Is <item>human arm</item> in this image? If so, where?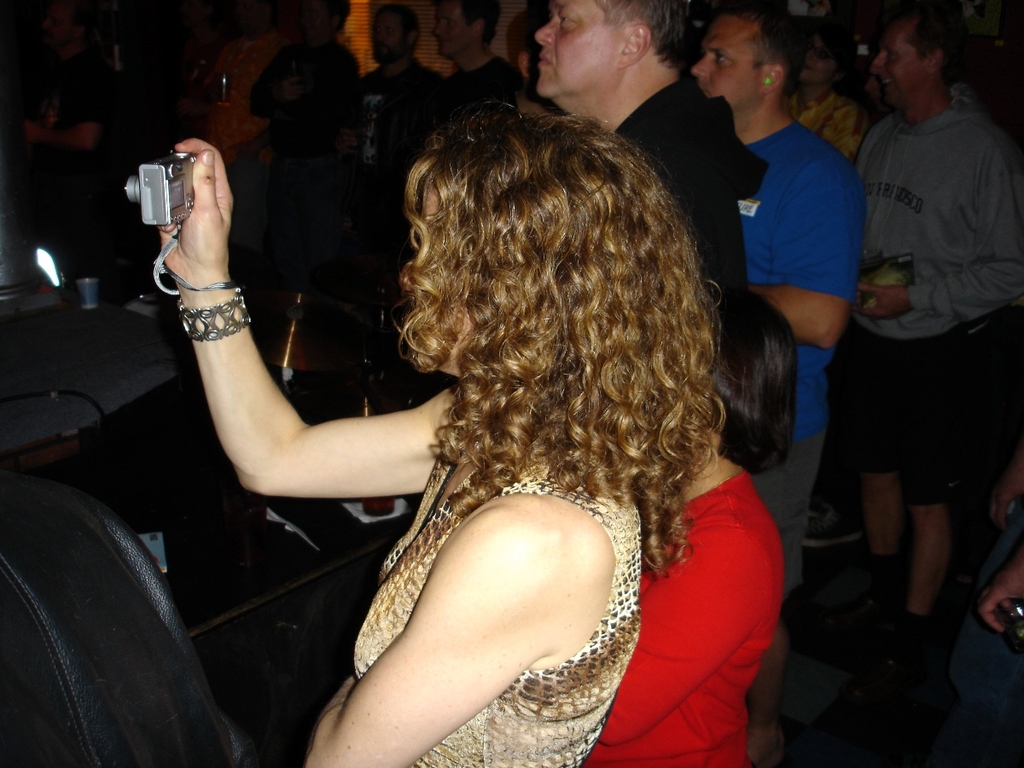
Yes, at rect(242, 44, 300, 125).
